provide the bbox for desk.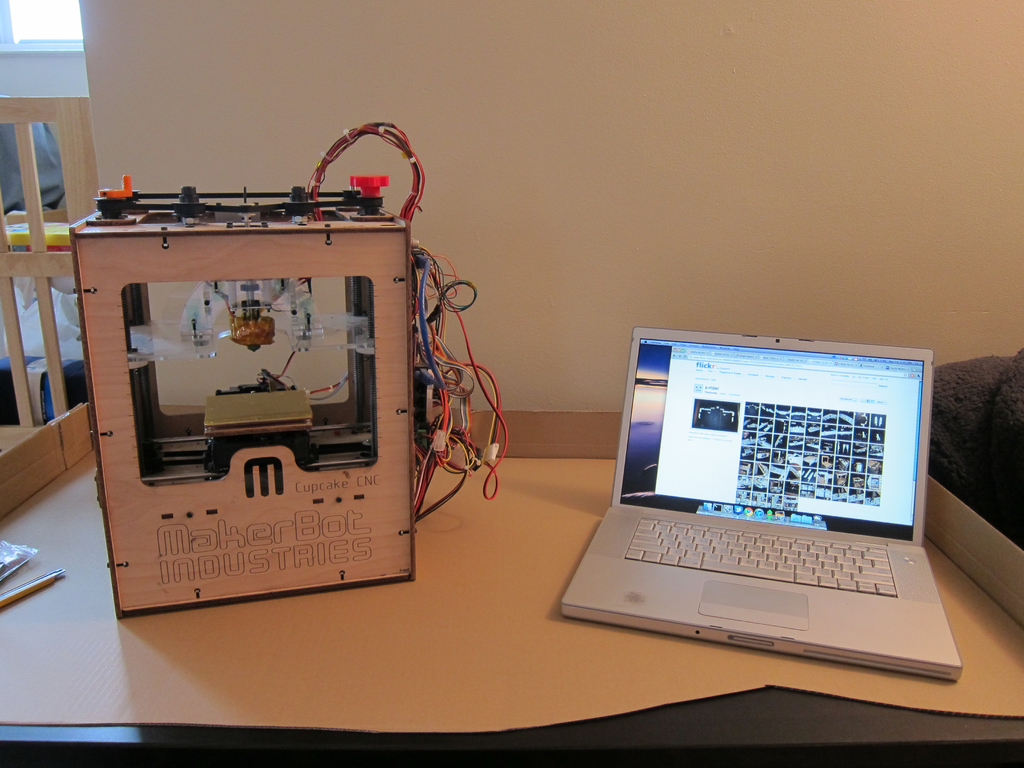
region(0, 408, 1023, 767).
